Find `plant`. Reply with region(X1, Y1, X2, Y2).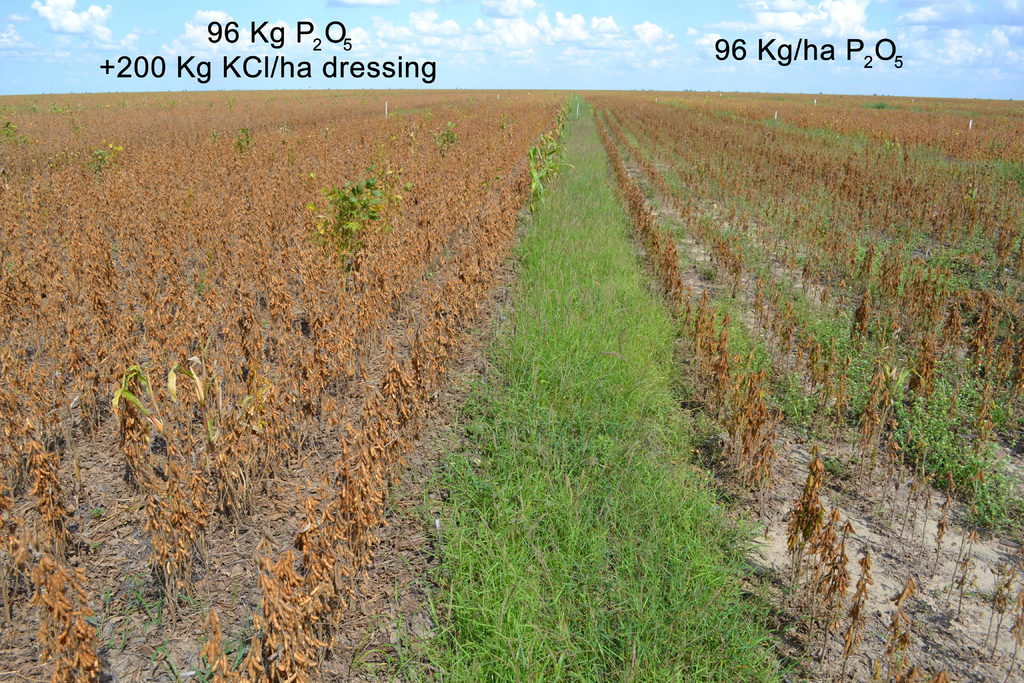
region(318, 172, 376, 258).
